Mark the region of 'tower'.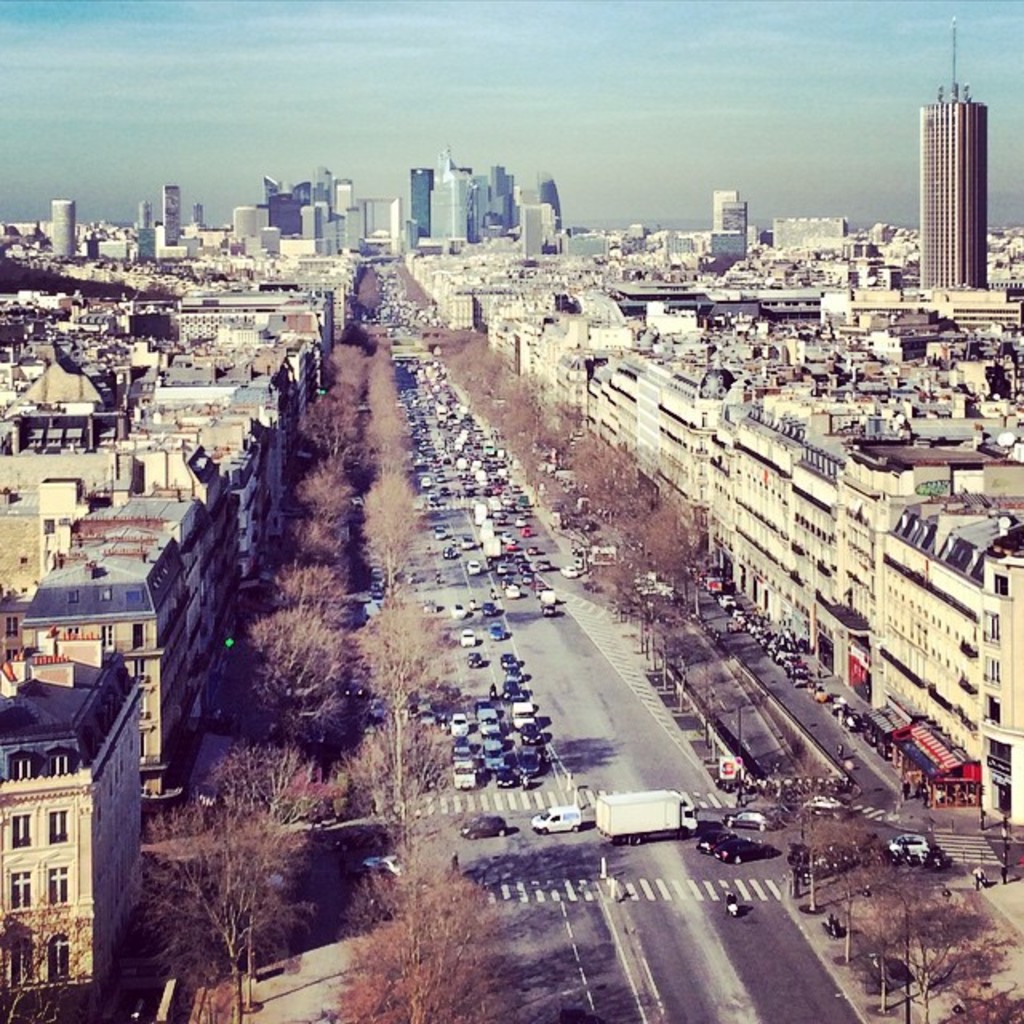
Region: left=717, top=202, right=752, bottom=254.
